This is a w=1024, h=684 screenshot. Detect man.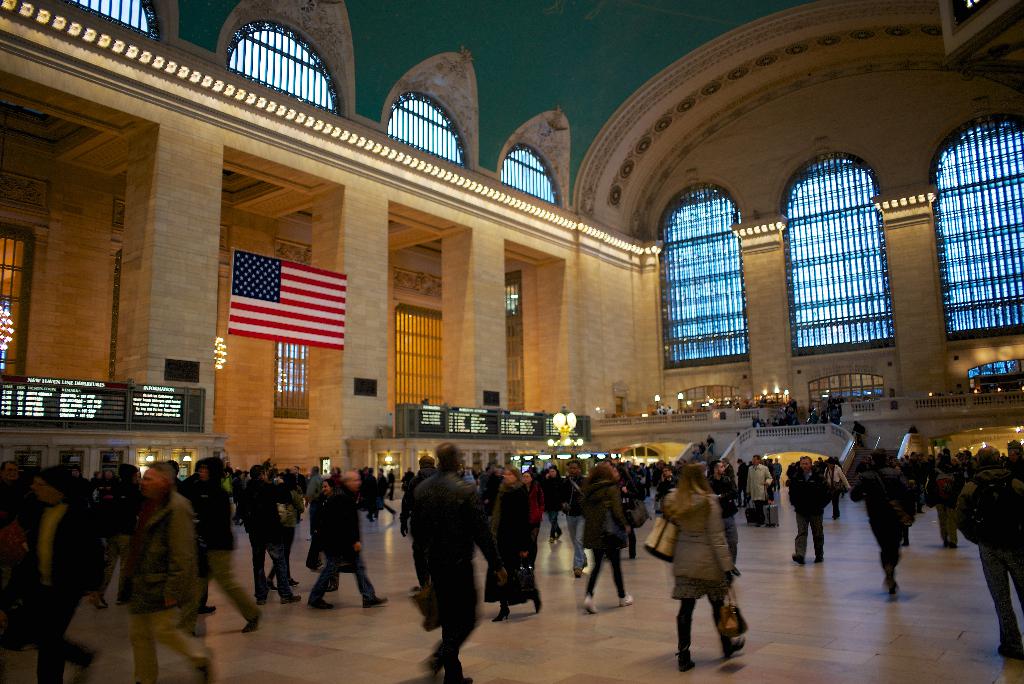
(left=411, top=443, right=508, bottom=683).
